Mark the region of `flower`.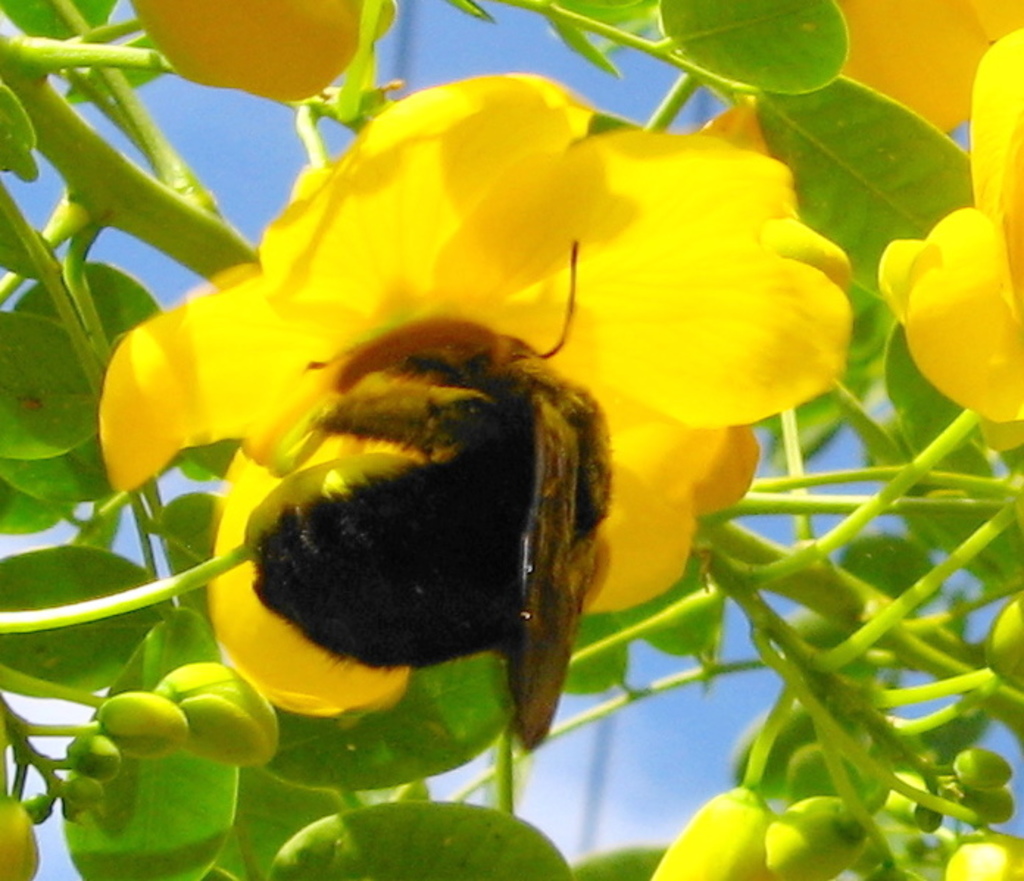
Region: <bbox>647, 784, 777, 880</bbox>.
